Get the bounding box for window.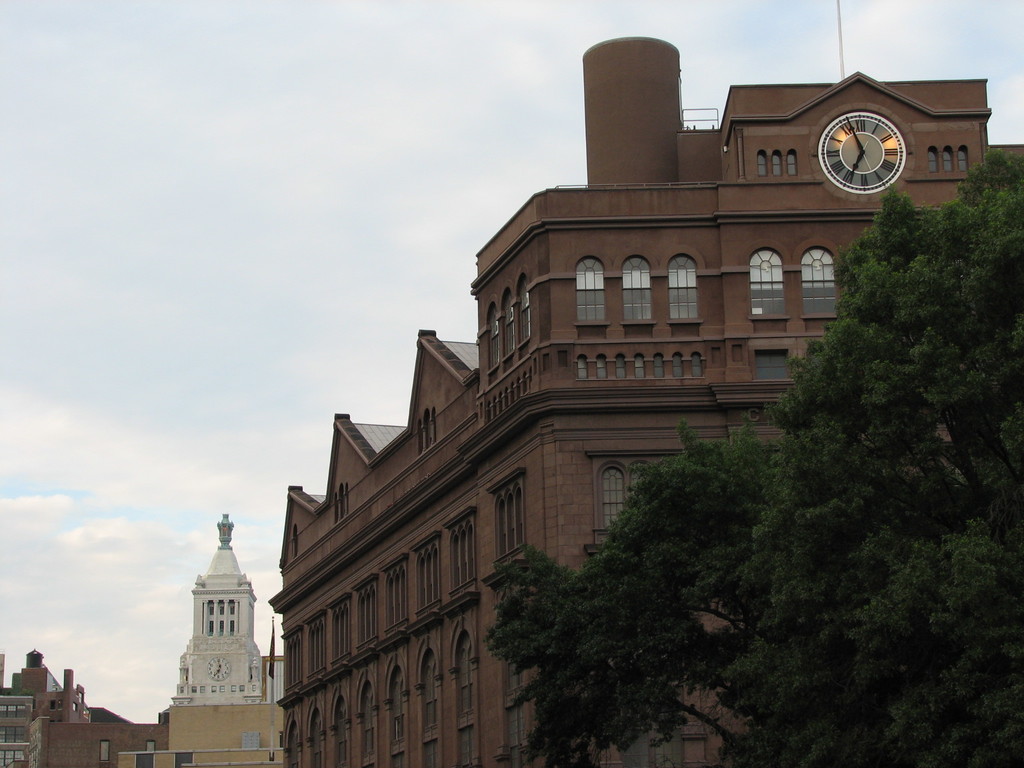
(637,357,643,377).
